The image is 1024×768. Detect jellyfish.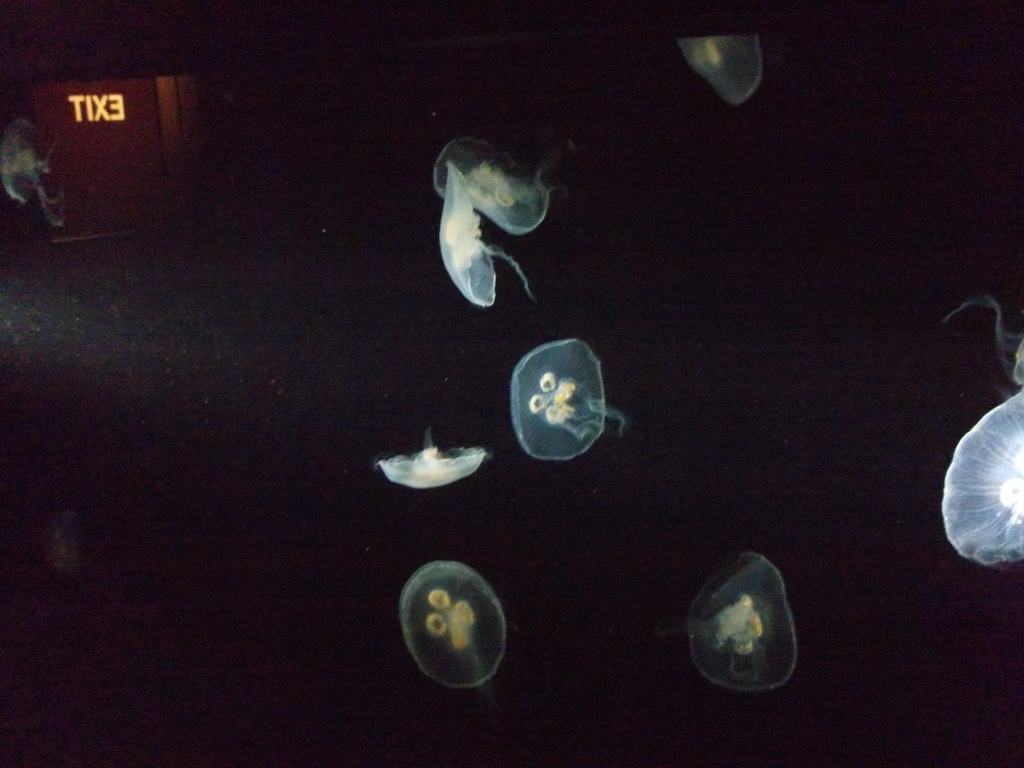
Detection: bbox(932, 298, 1023, 569).
